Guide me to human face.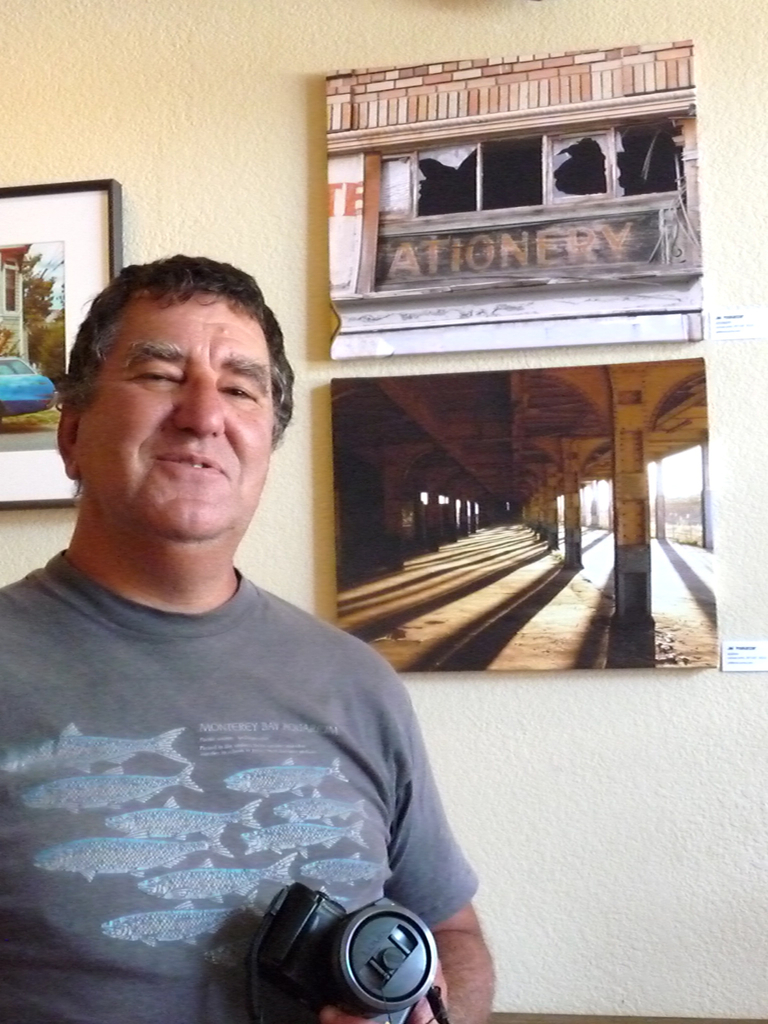
Guidance: {"x1": 77, "y1": 298, "x2": 272, "y2": 541}.
